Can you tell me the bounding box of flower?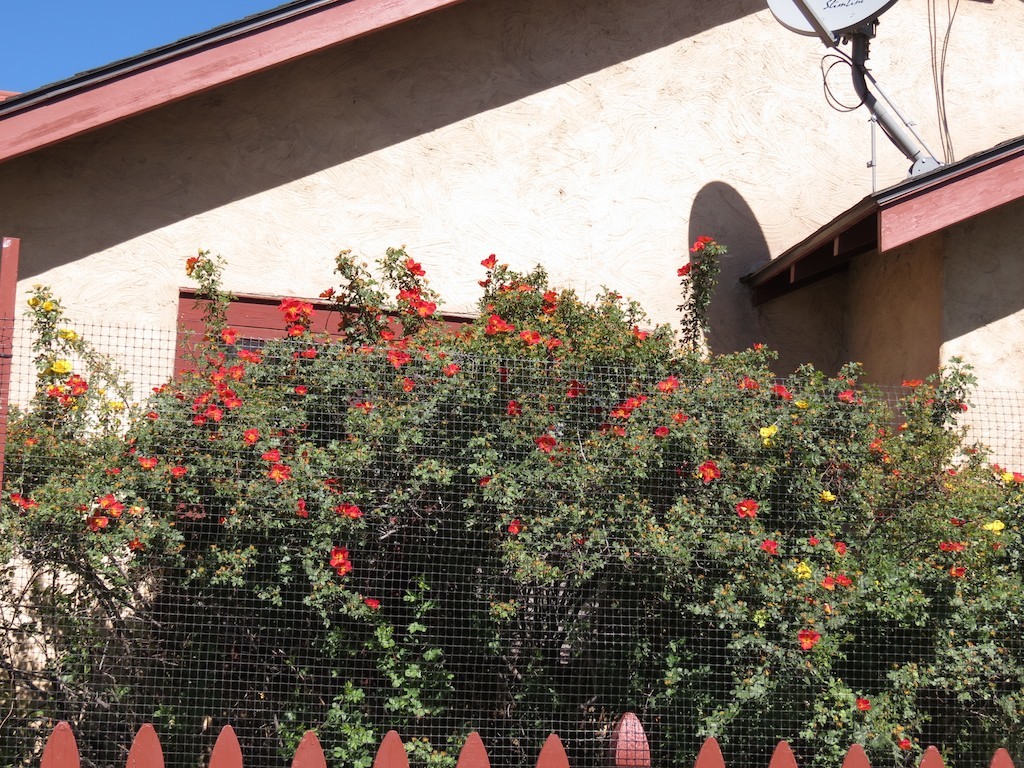
crop(357, 397, 368, 411).
